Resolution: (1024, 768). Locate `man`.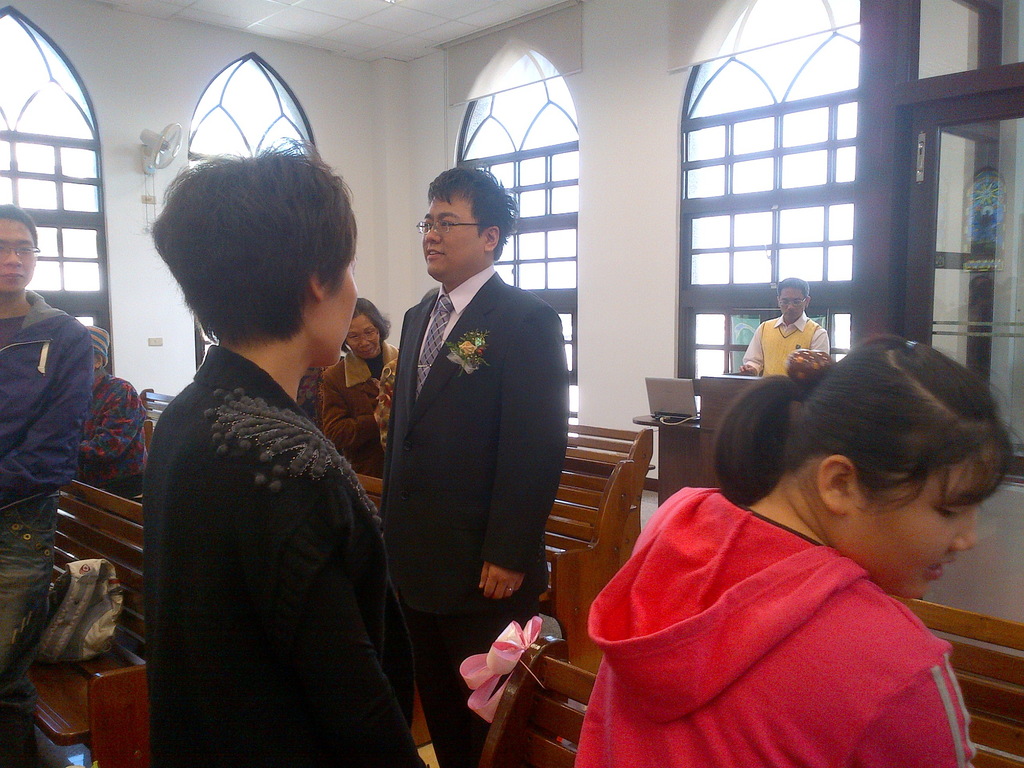
detection(360, 164, 582, 698).
